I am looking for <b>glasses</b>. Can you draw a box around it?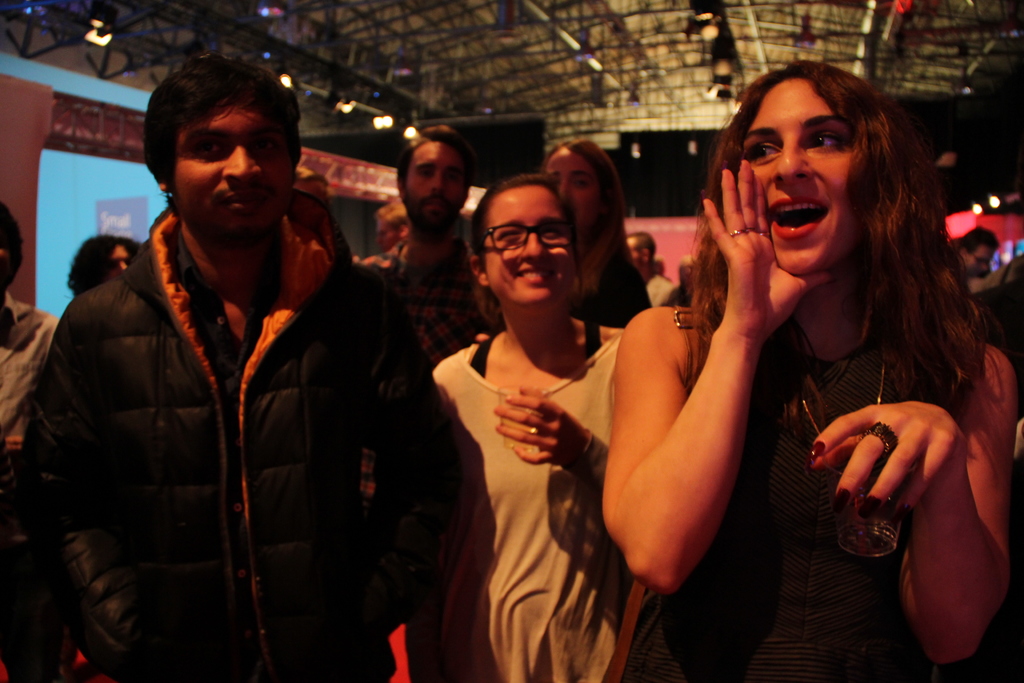
Sure, the bounding box is bbox=[474, 218, 593, 258].
